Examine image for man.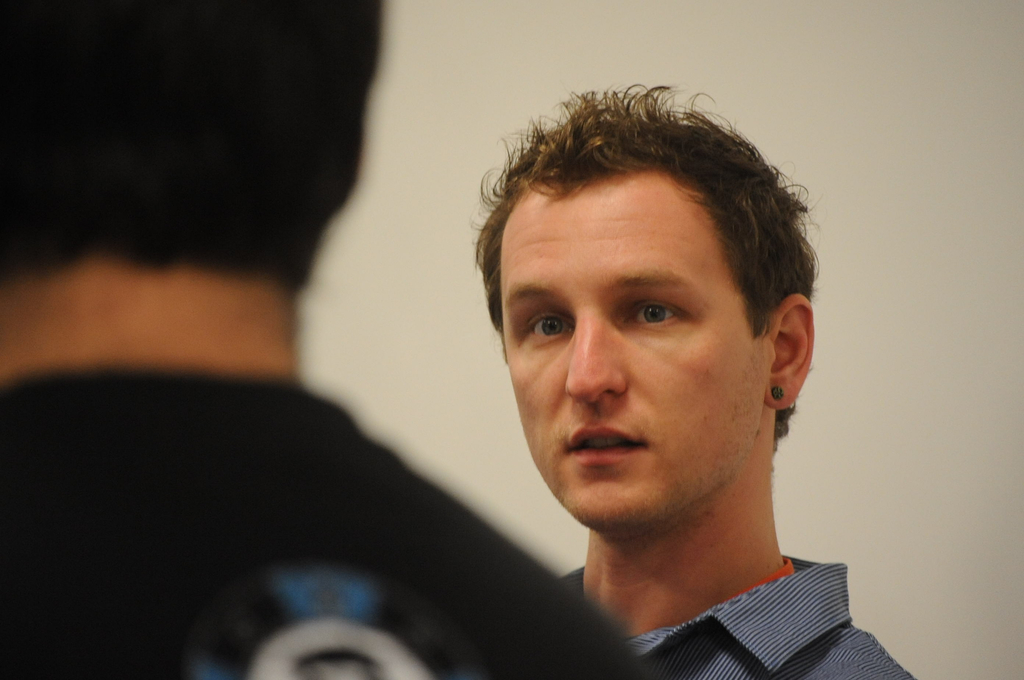
Examination result: crop(0, 0, 649, 679).
